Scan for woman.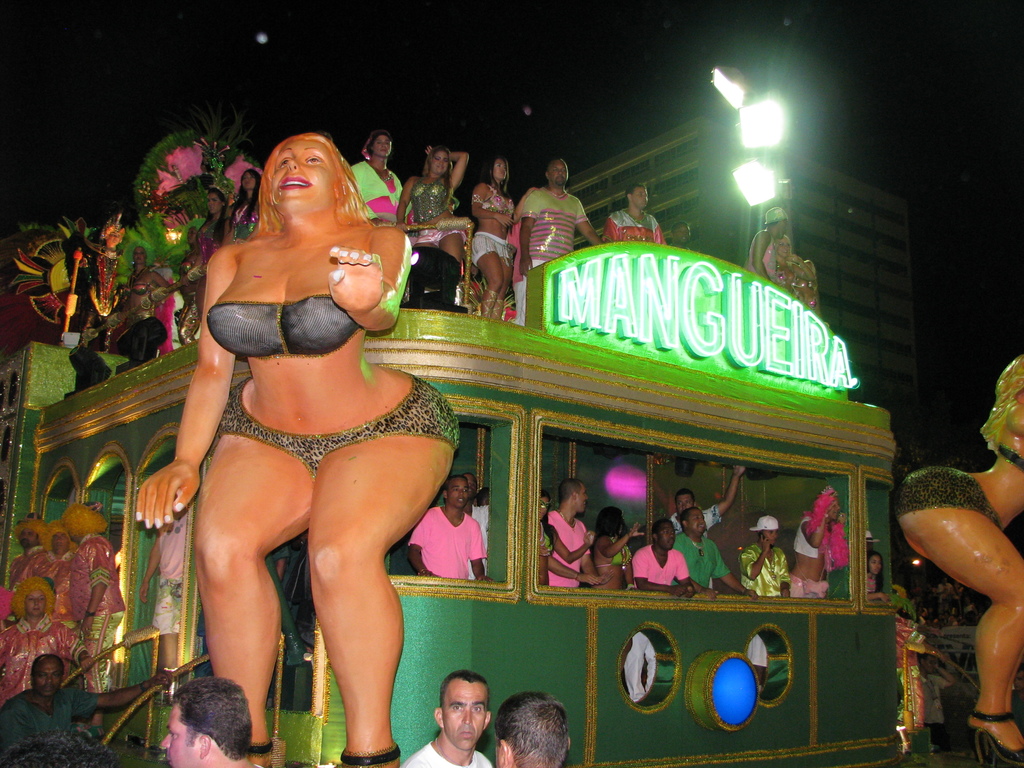
Scan result: {"left": 154, "top": 124, "right": 467, "bottom": 747}.
